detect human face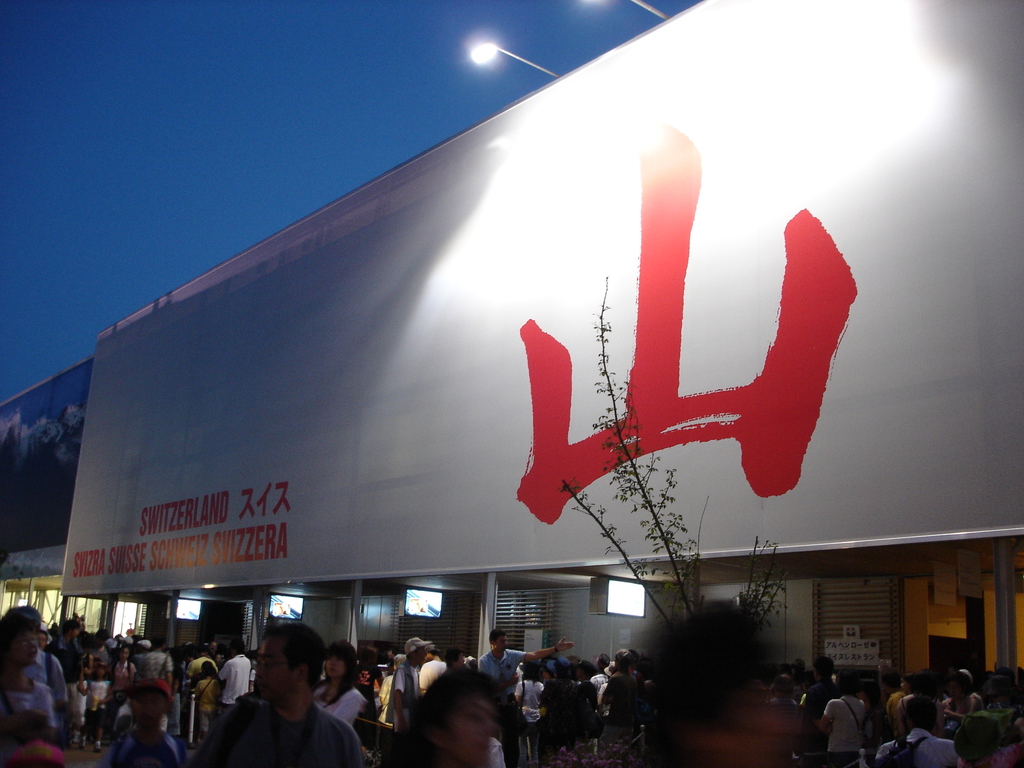
x1=134 y1=687 x2=173 y2=717
